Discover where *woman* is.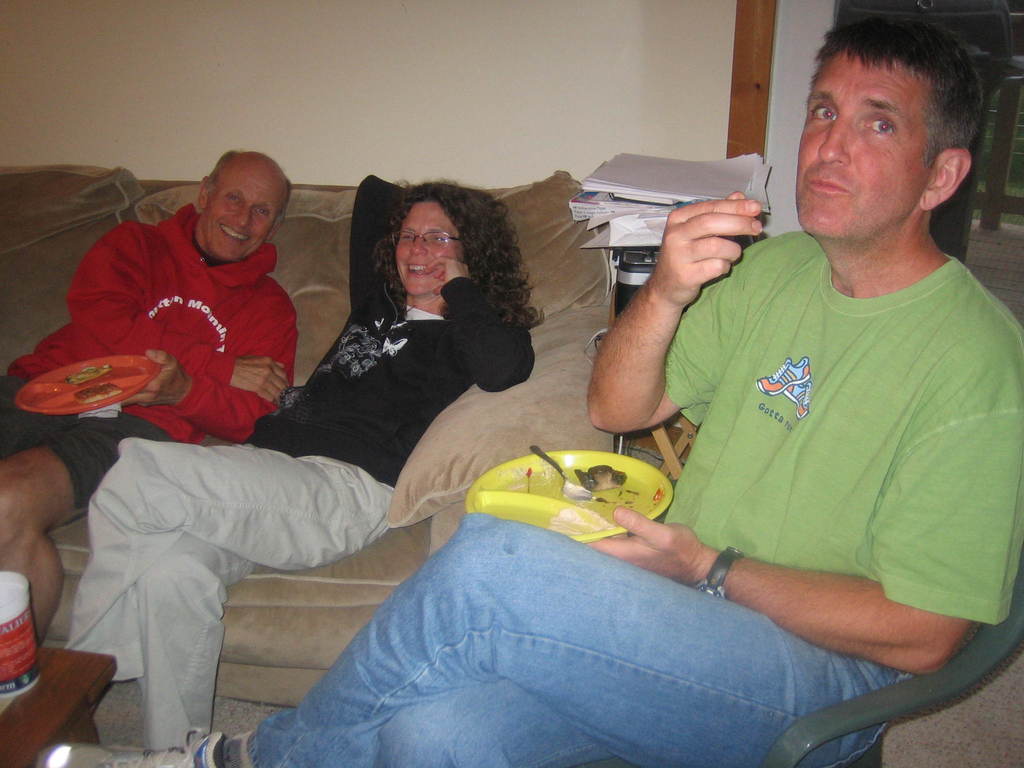
Discovered at bbox=[60, 172, 536, 745].
